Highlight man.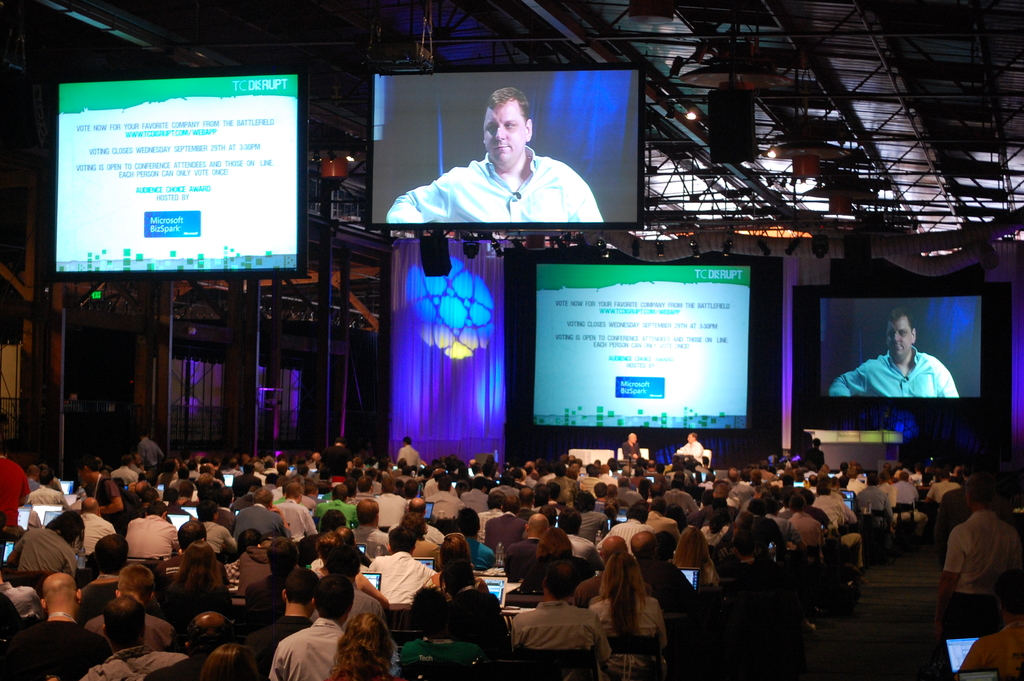
Highlighted region: (720,468,753,504).
